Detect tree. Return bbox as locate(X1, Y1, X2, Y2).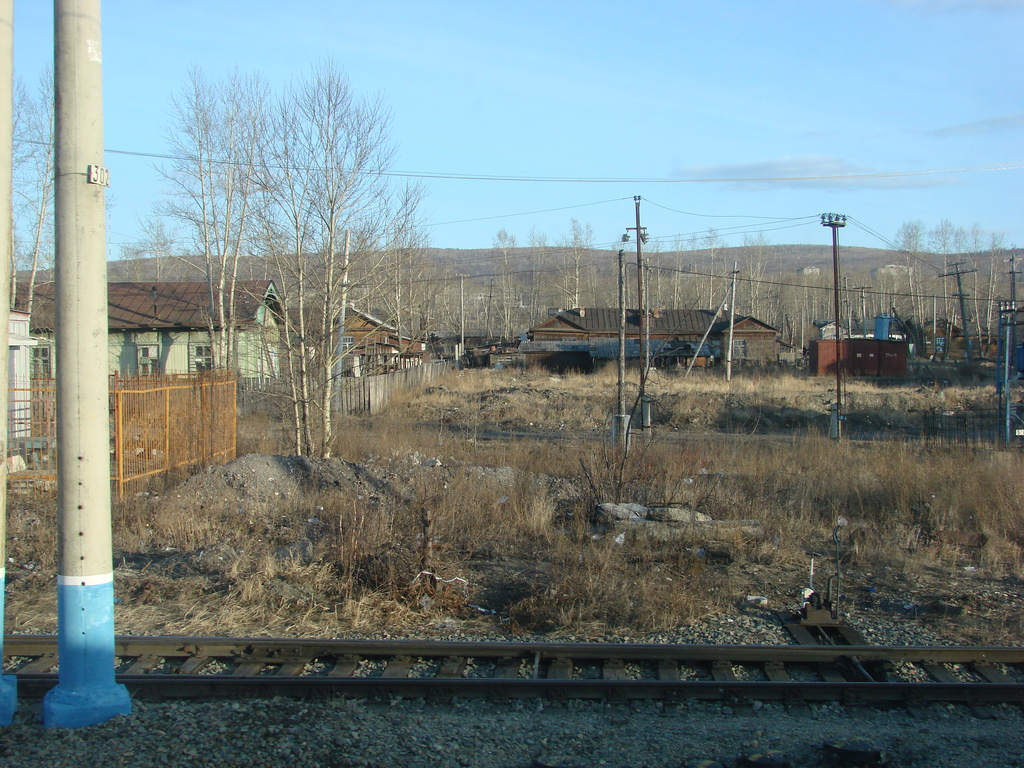
locate(922, 229, 957, 355).
